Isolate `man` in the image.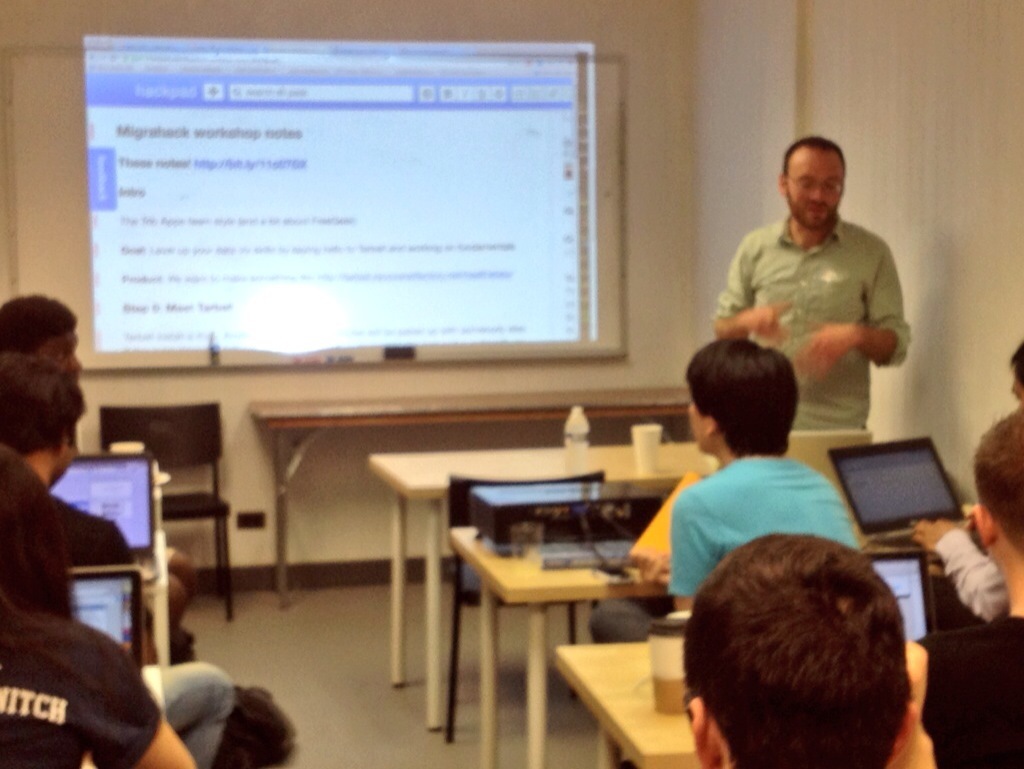
Isolated region: (left=706, top=143, right=915, bottom=429).
